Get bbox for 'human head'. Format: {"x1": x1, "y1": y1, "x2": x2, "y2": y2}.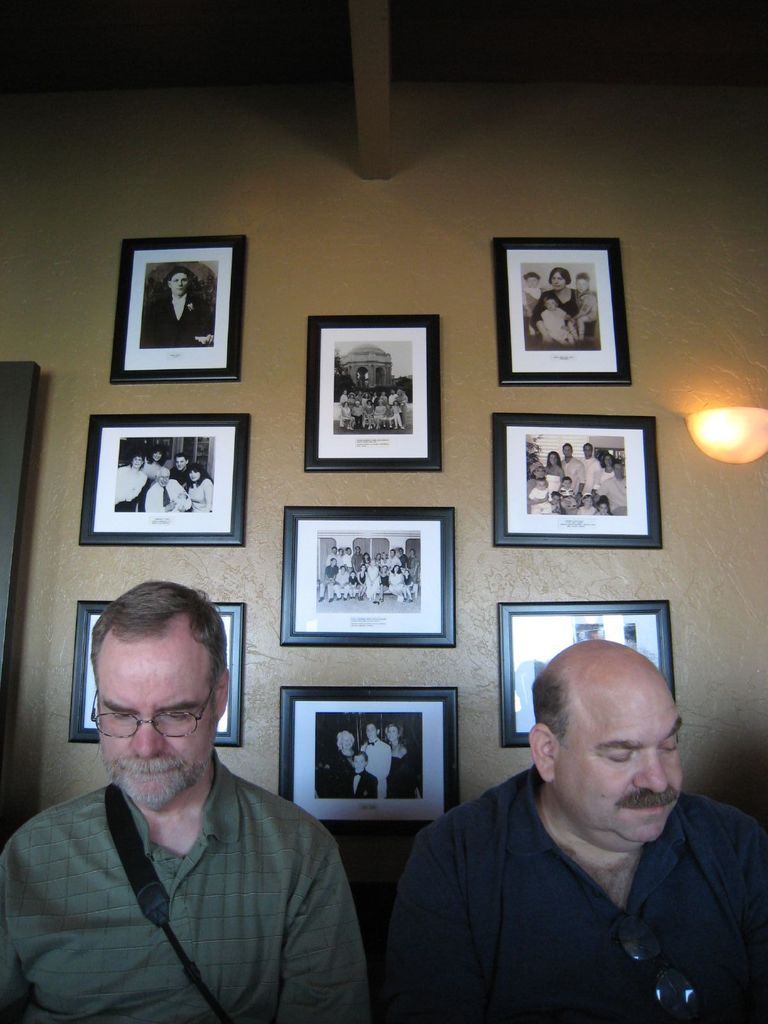
{"x1": 576, "y1": 271, "x2": 589, "y2": 292}.
